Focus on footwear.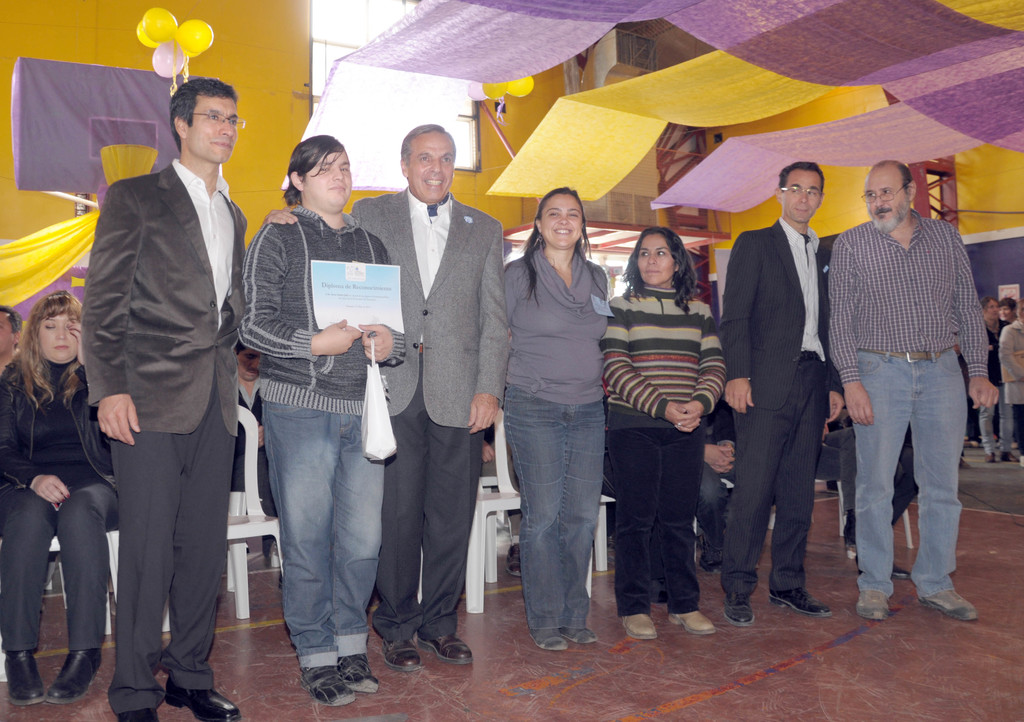
Focused at <region>892, 568, 908, 578</region>.
